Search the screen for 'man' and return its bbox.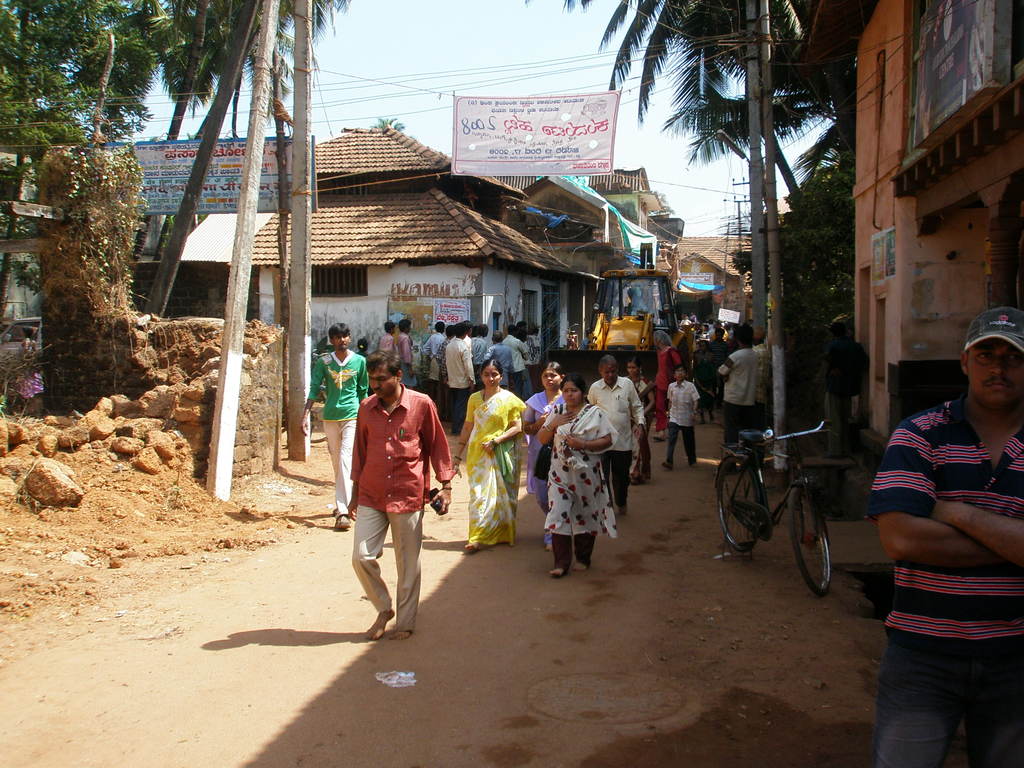
Found: bbox=[866, 302, 1023, 767].
